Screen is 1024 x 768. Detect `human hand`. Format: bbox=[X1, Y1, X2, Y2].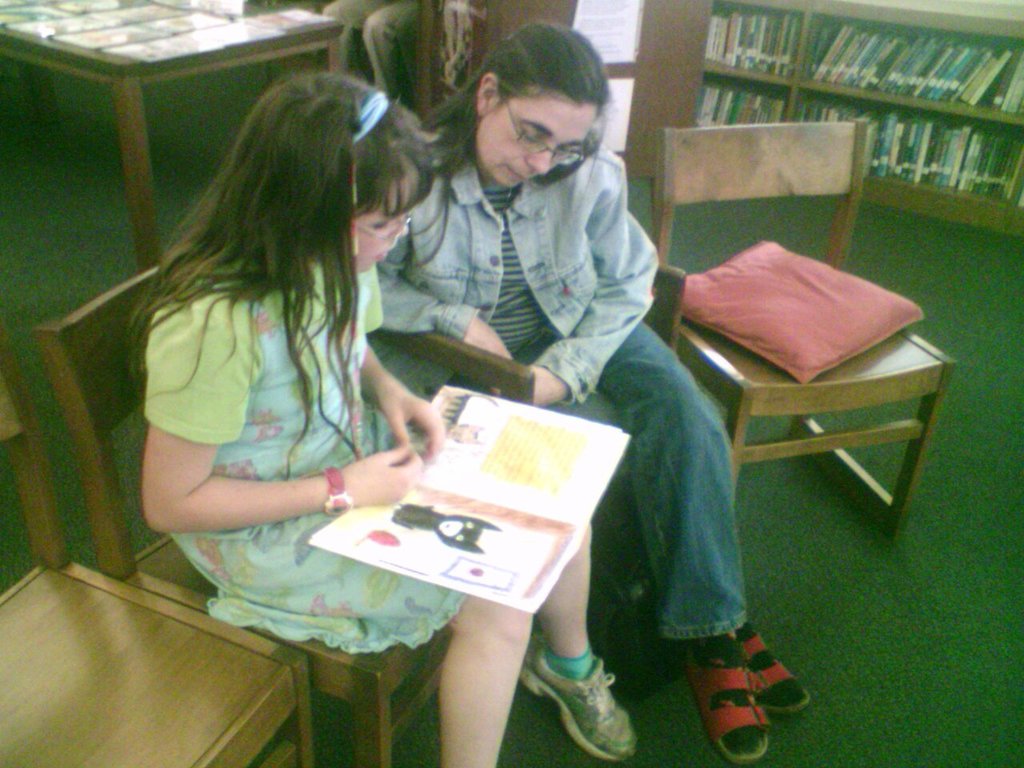
bbox=[367, 358, 437, 468].
